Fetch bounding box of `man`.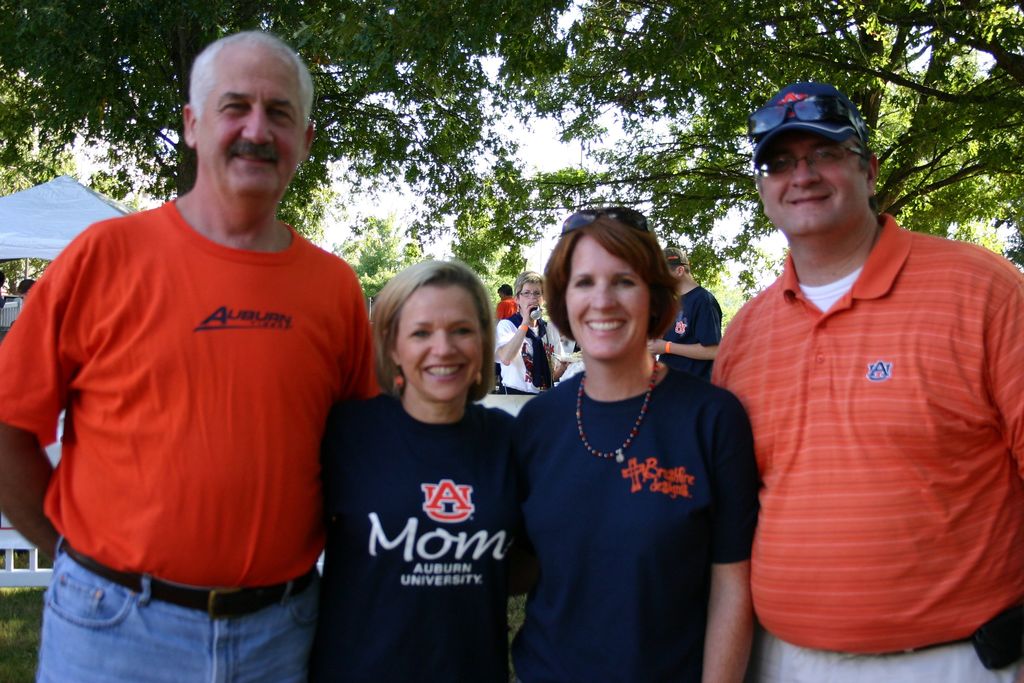
Bbox: [703,78,1014,682].
